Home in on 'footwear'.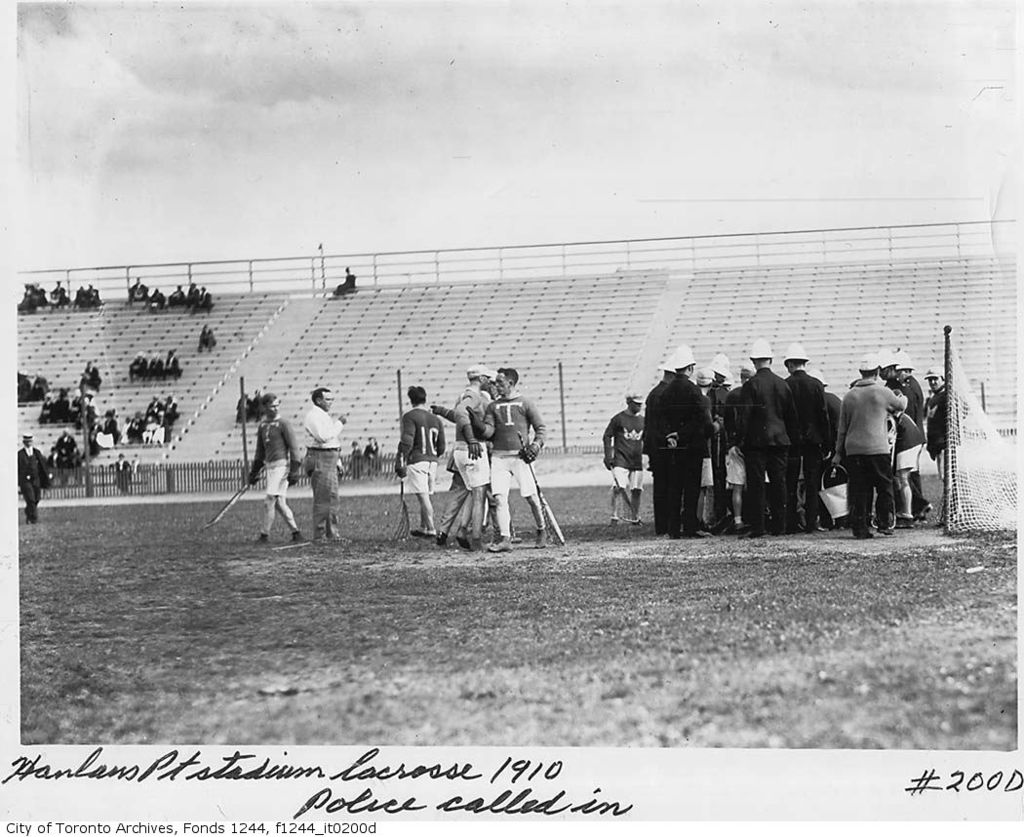
Homed in at x1=484, y1=535, x2=514, y2=552.
